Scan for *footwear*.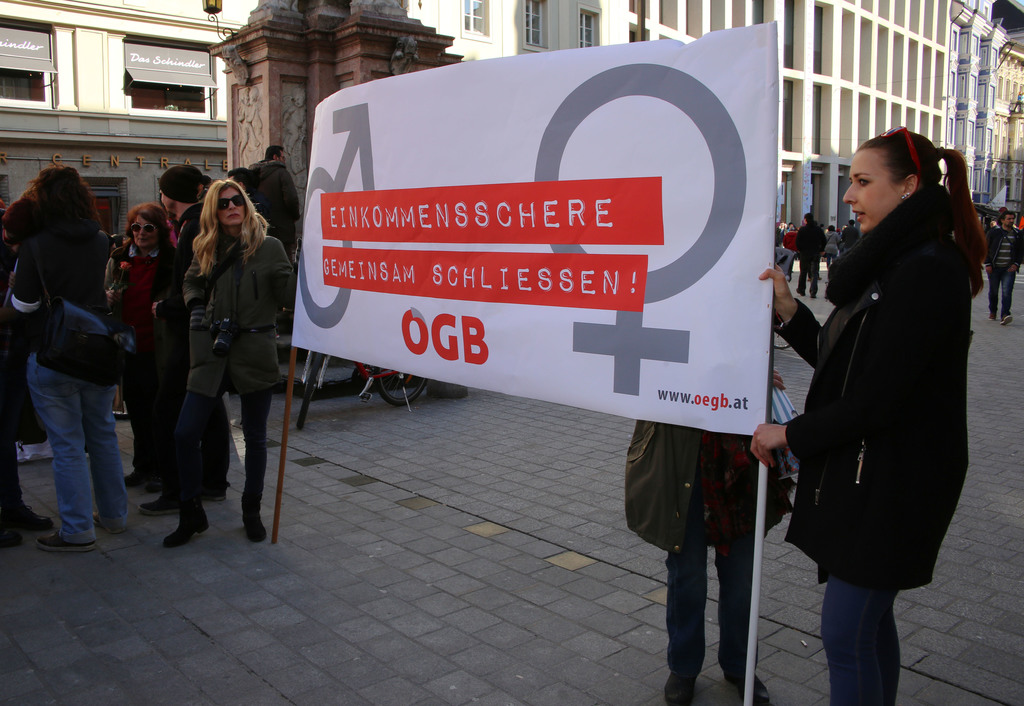
Scan result: bbox=(724, 671, 767, 705).
